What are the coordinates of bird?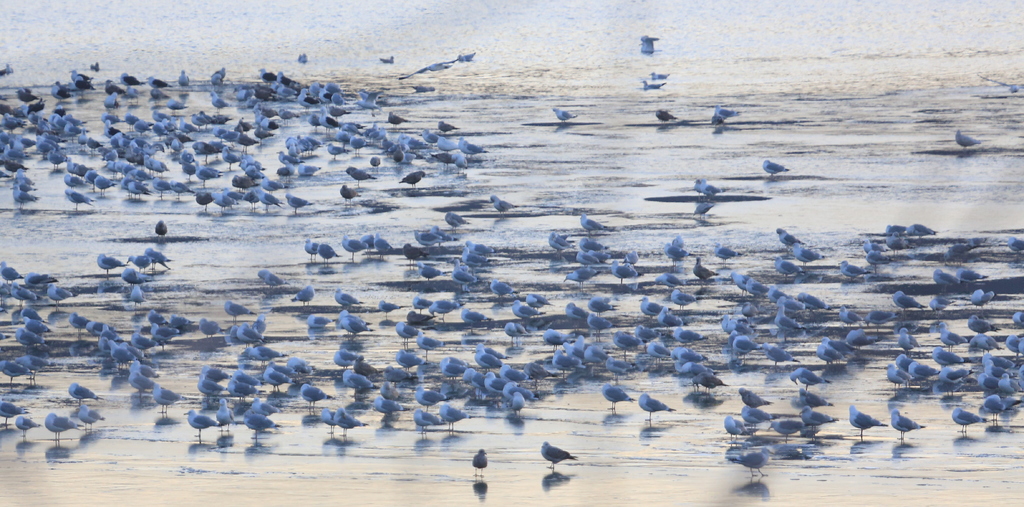
[x1=336, y1=286, x2=359, y2=308].
